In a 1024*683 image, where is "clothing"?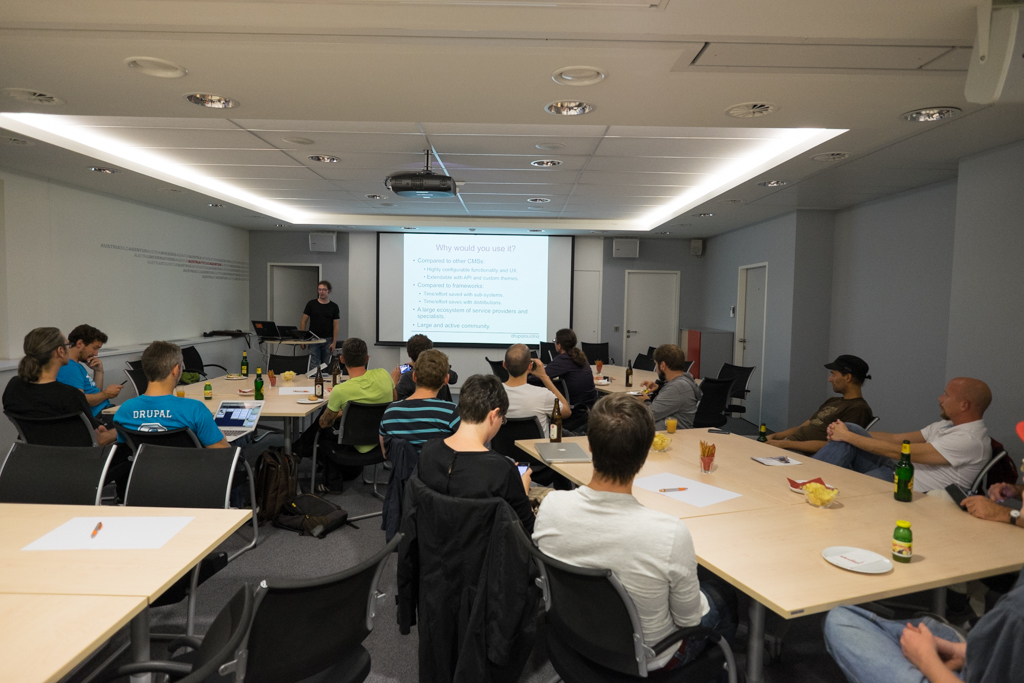
bbox(645, 371, 697, 424).
